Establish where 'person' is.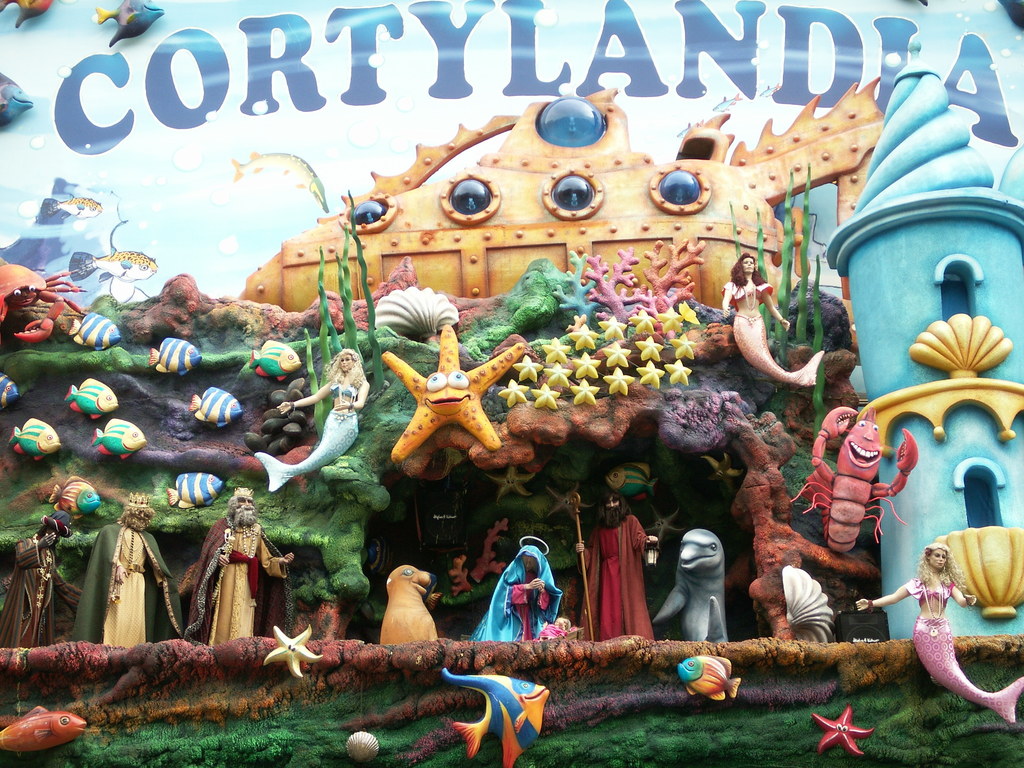
Established at crop(536, 616, 571, 637).
